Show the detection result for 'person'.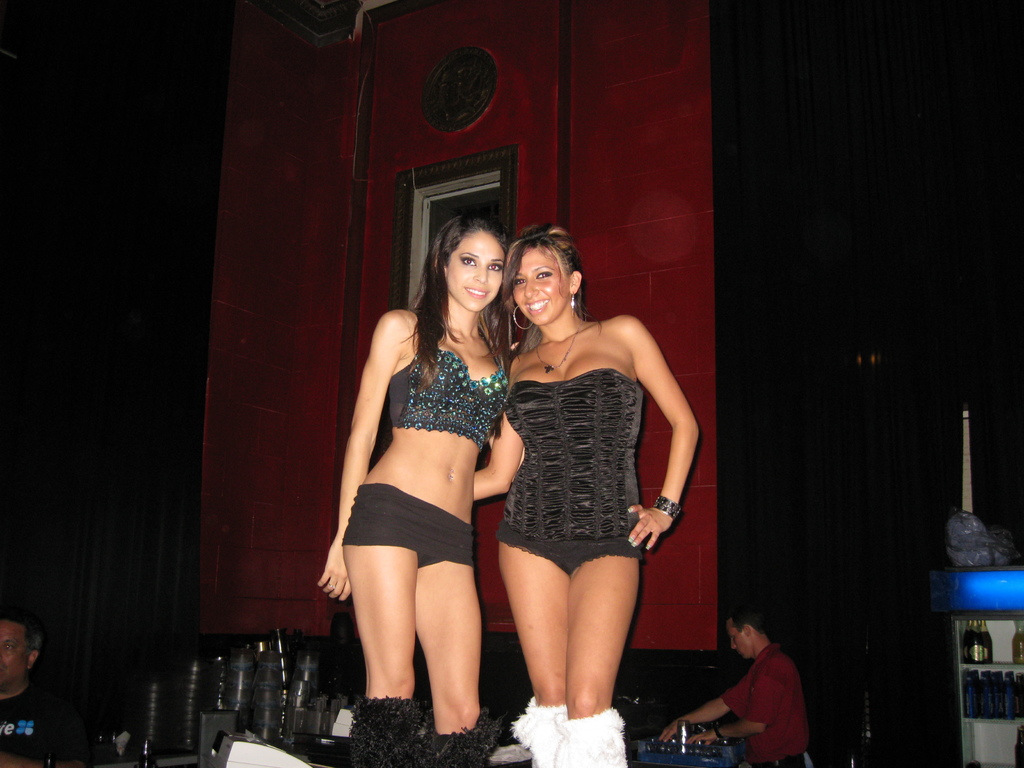
select_region(660, 604, 813, 767).
